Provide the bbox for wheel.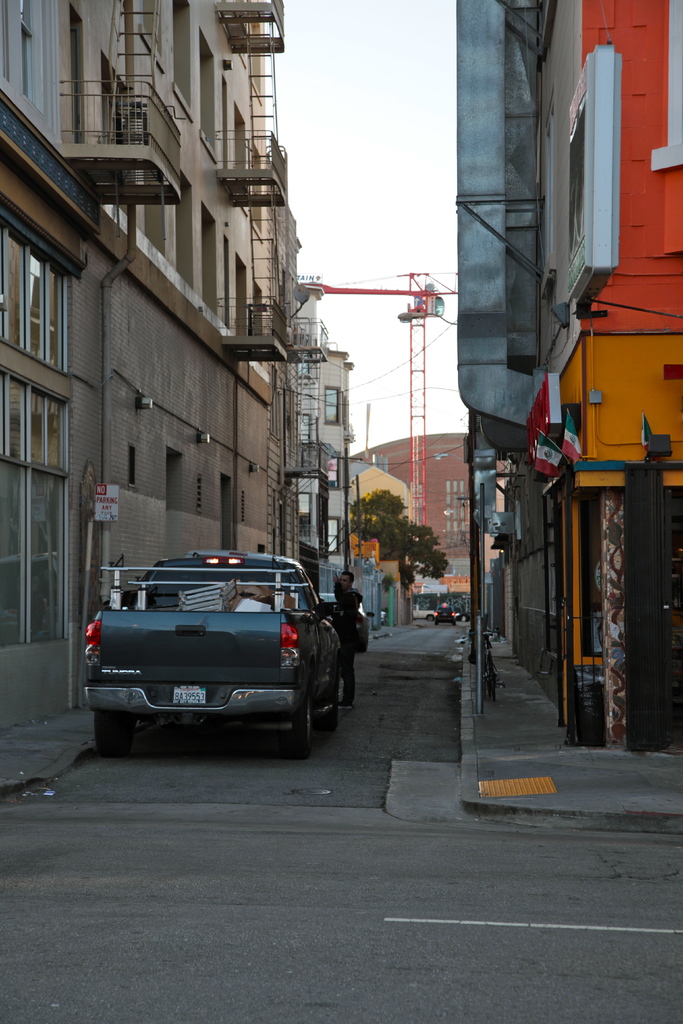
x1=313 y1=668 x2=343 y2=729.
